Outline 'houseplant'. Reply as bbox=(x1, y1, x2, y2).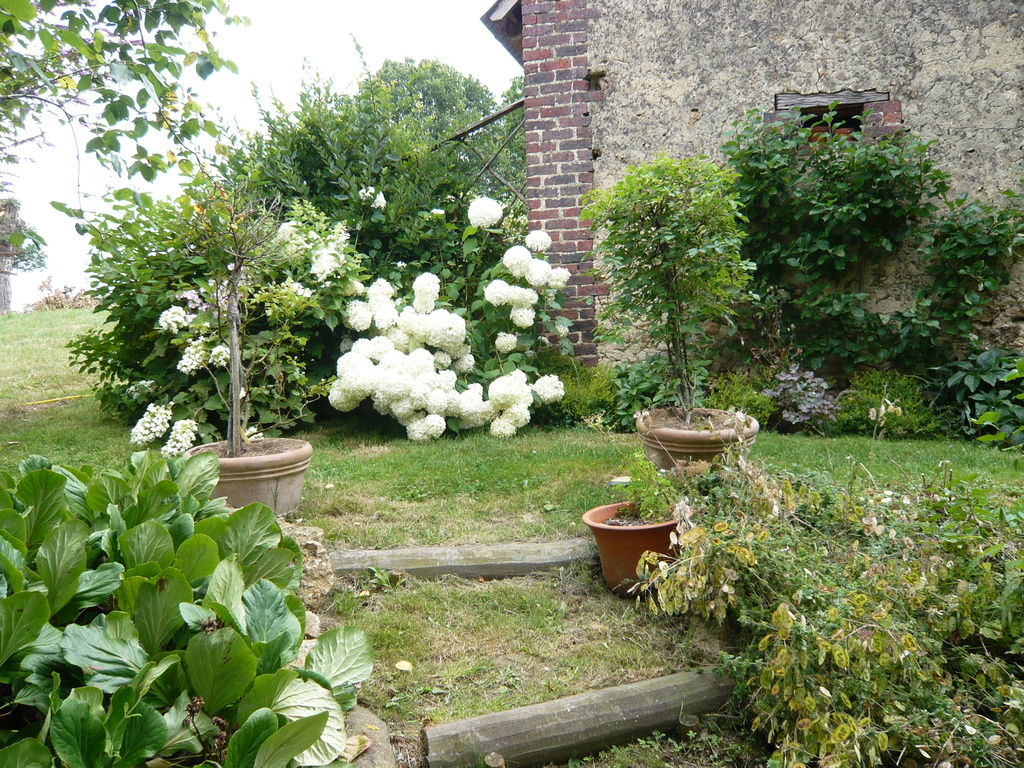
bbox=(173, 175, 328, 540).
